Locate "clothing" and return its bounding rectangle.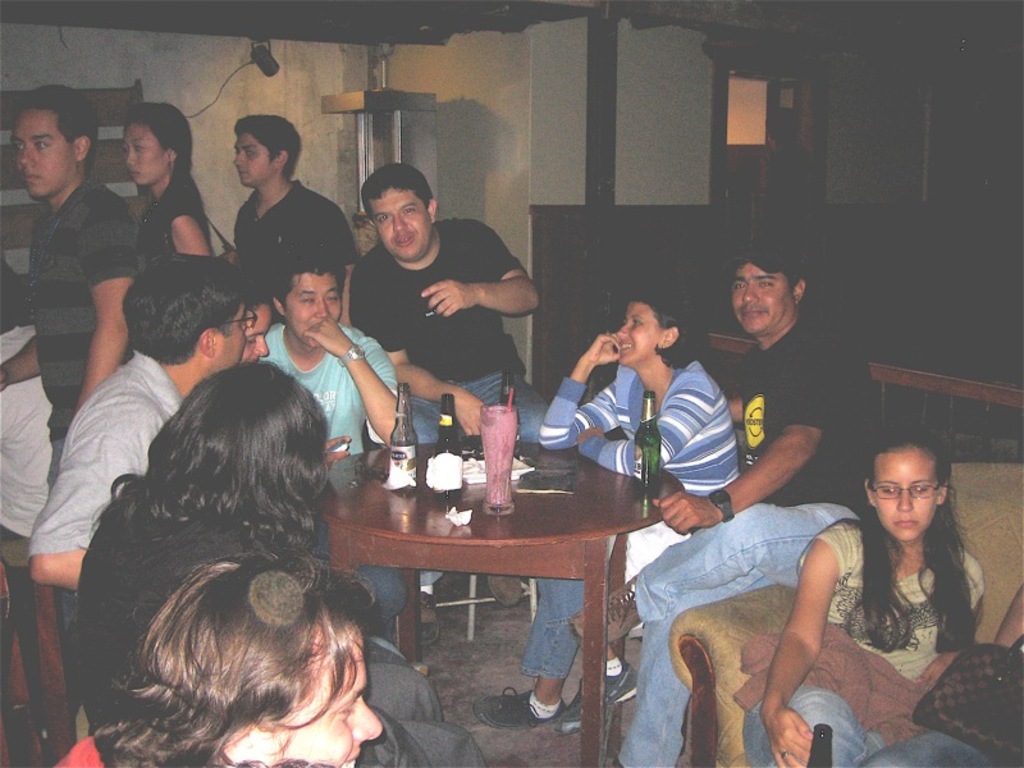
Rect(351, 215, 550, 581).
